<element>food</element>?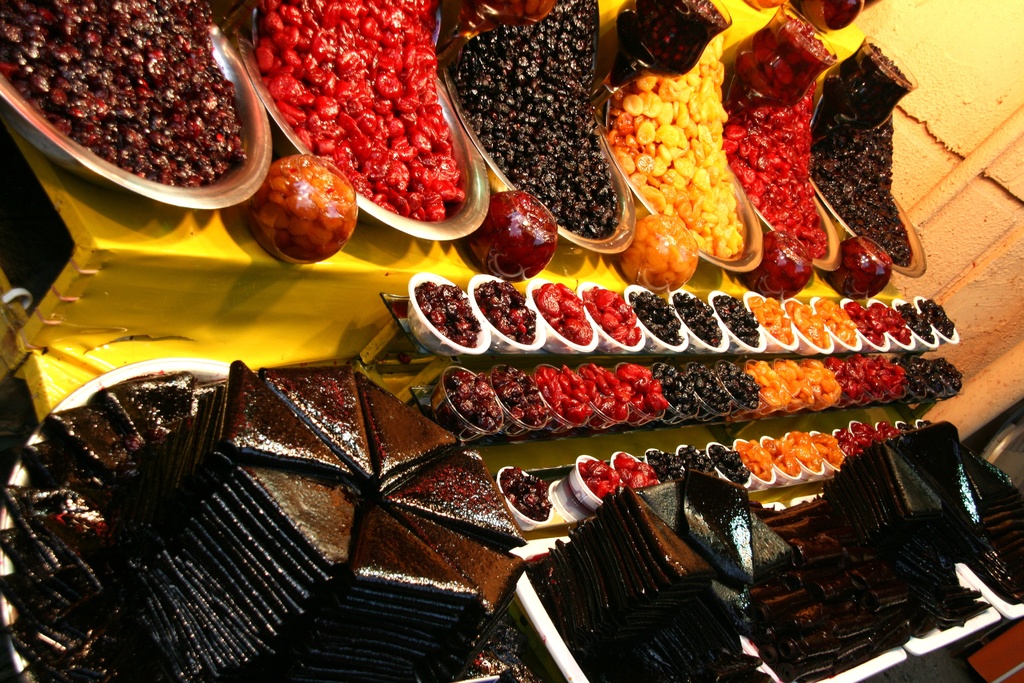
{"left": 621, "top": 214, "right": 699, "bottom": 294}
